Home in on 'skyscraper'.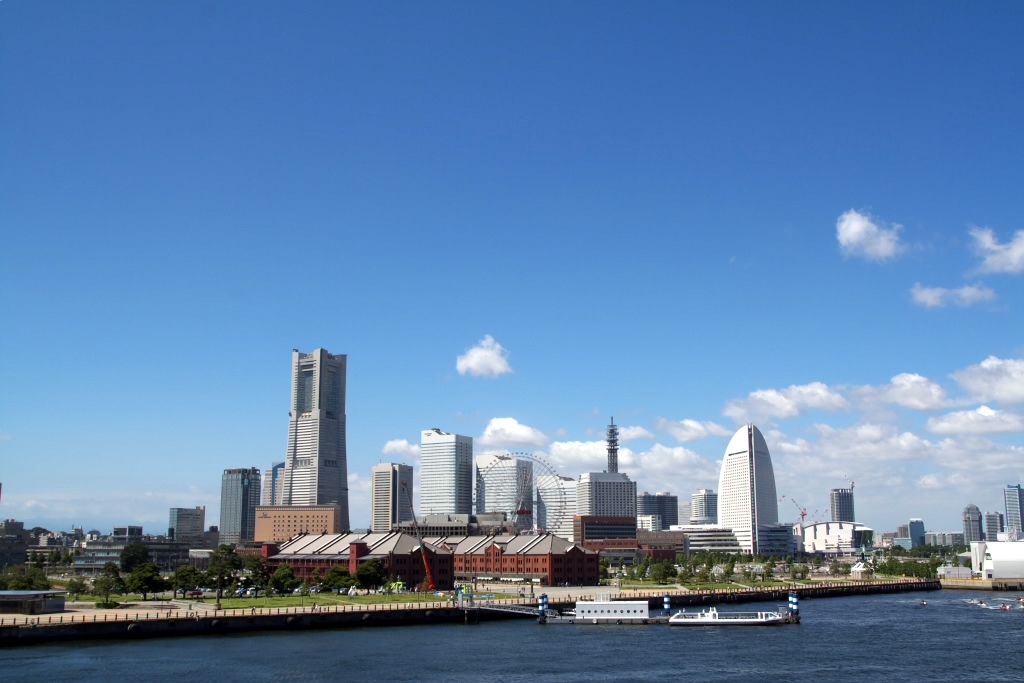
Homed in at [x1=216, y1=465, x2=261, y2=547].
